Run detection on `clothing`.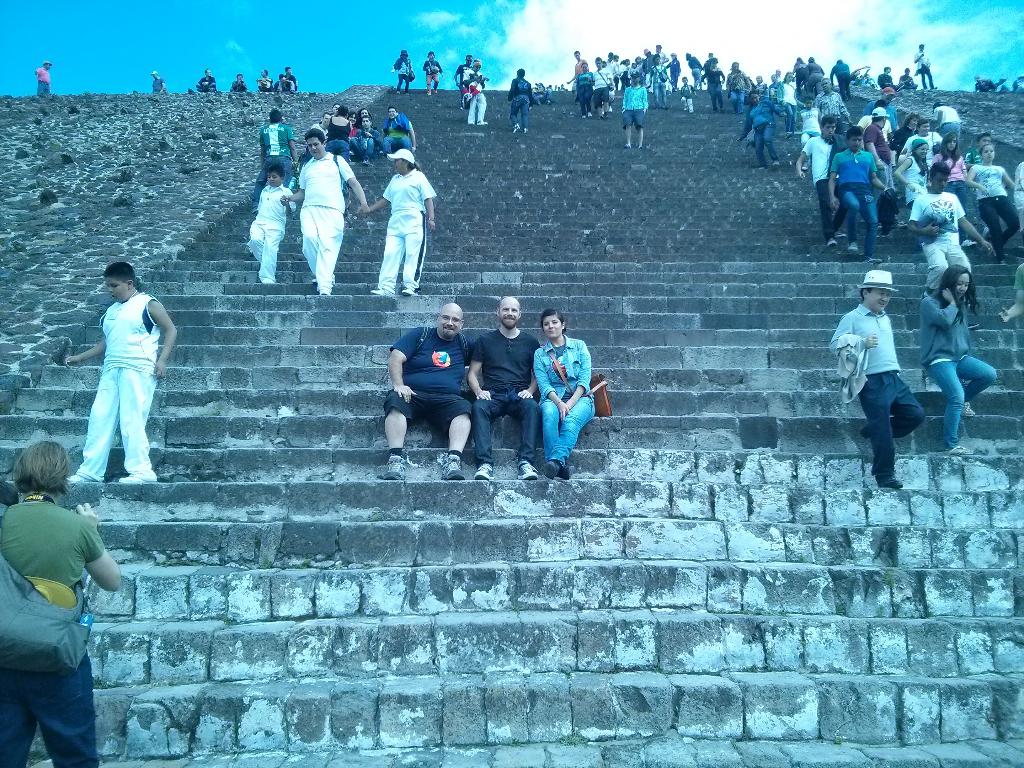
Result: <region>383, 170, 438, 297</region>.
